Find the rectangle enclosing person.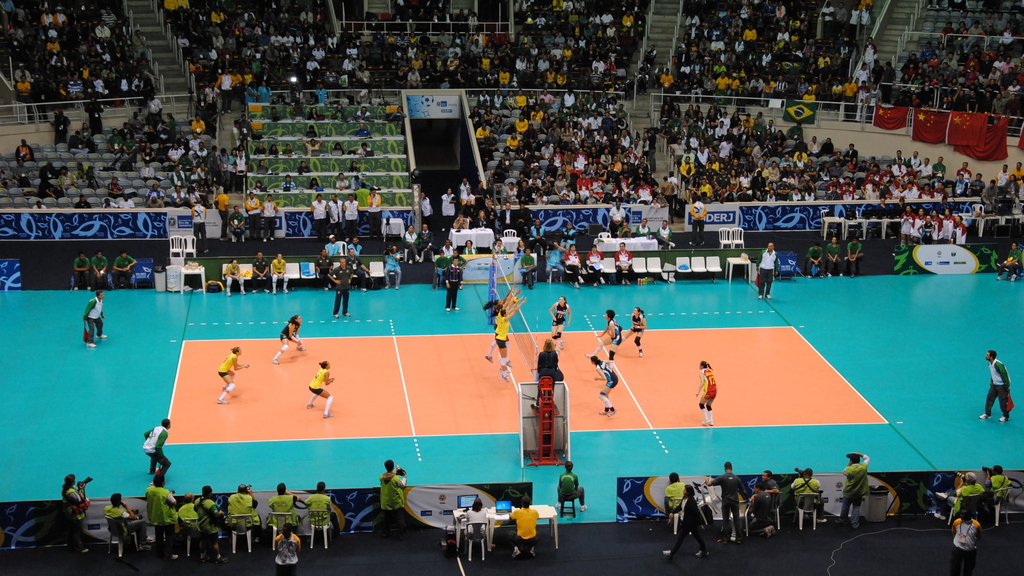
crop(253, 142, 267, 158).
